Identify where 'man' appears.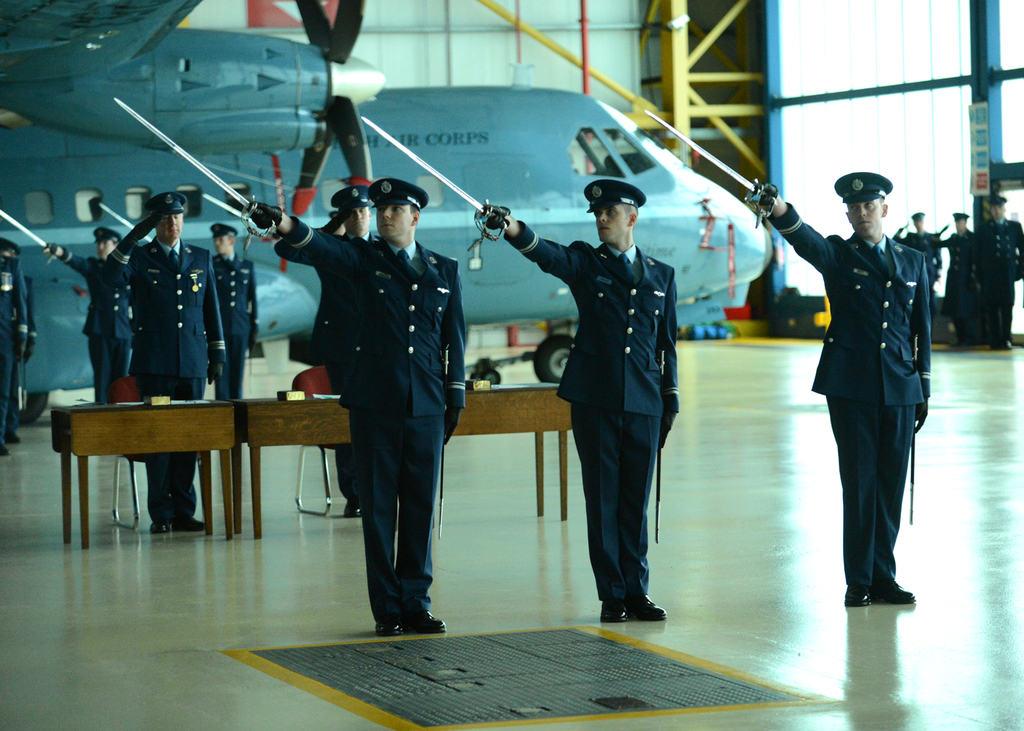
Appears at x1=321, y1=184, x2=383, y2=517.
